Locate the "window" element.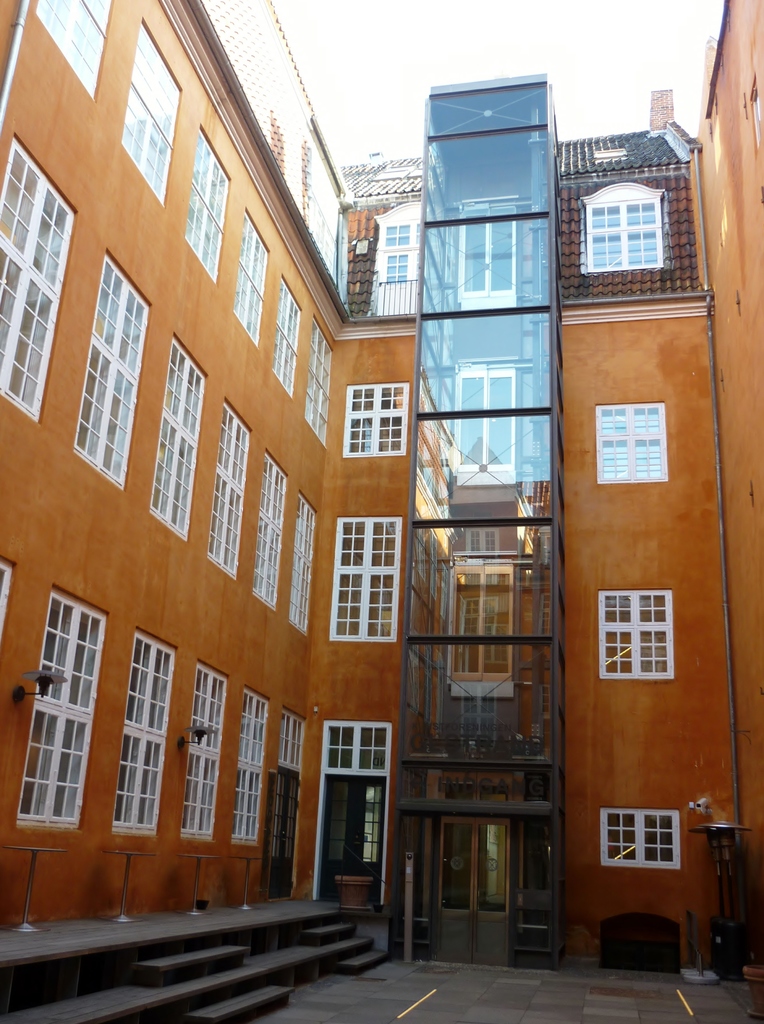
Element bbox: <bbox>216, 689, 269, 848</bbox>.
